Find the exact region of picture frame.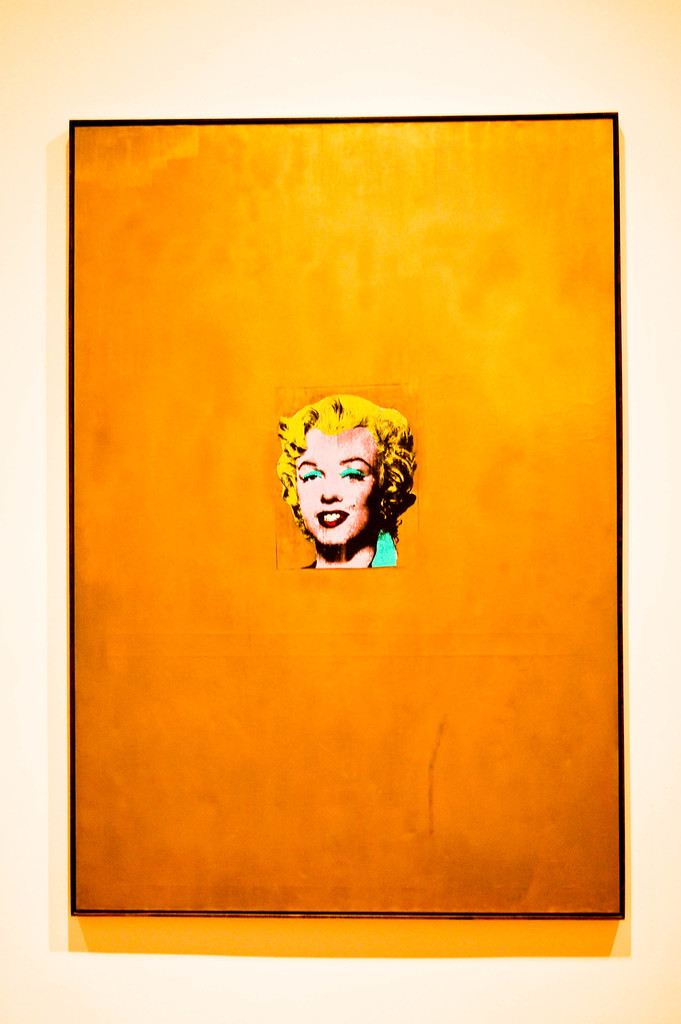
Exact region: rect(67, 111, 624, 920).
